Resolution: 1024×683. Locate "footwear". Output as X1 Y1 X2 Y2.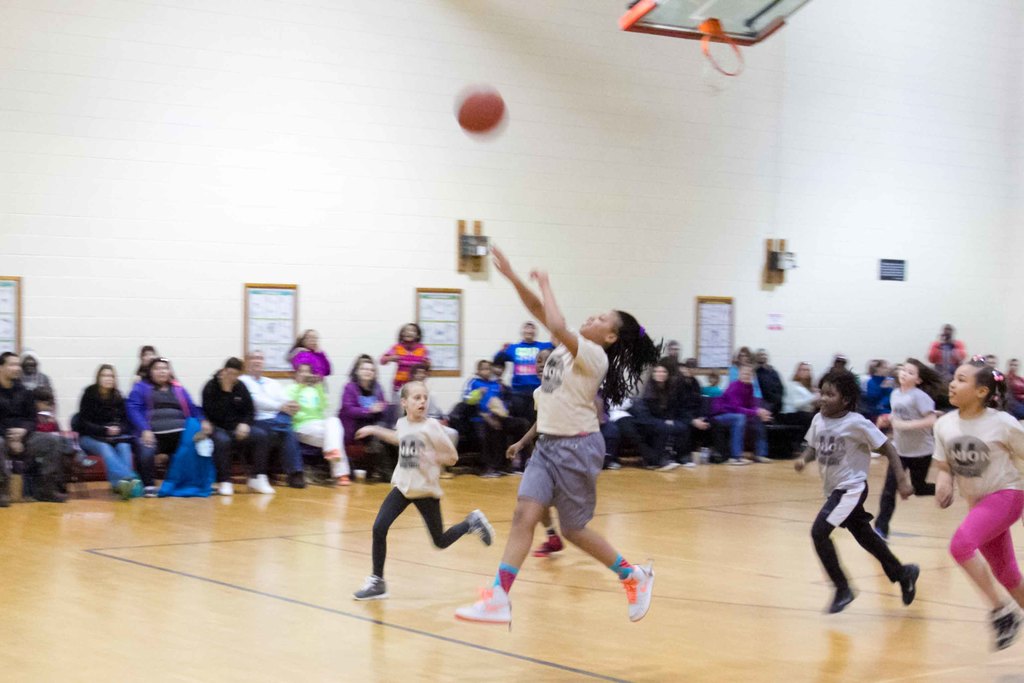
727 457 751 465.
